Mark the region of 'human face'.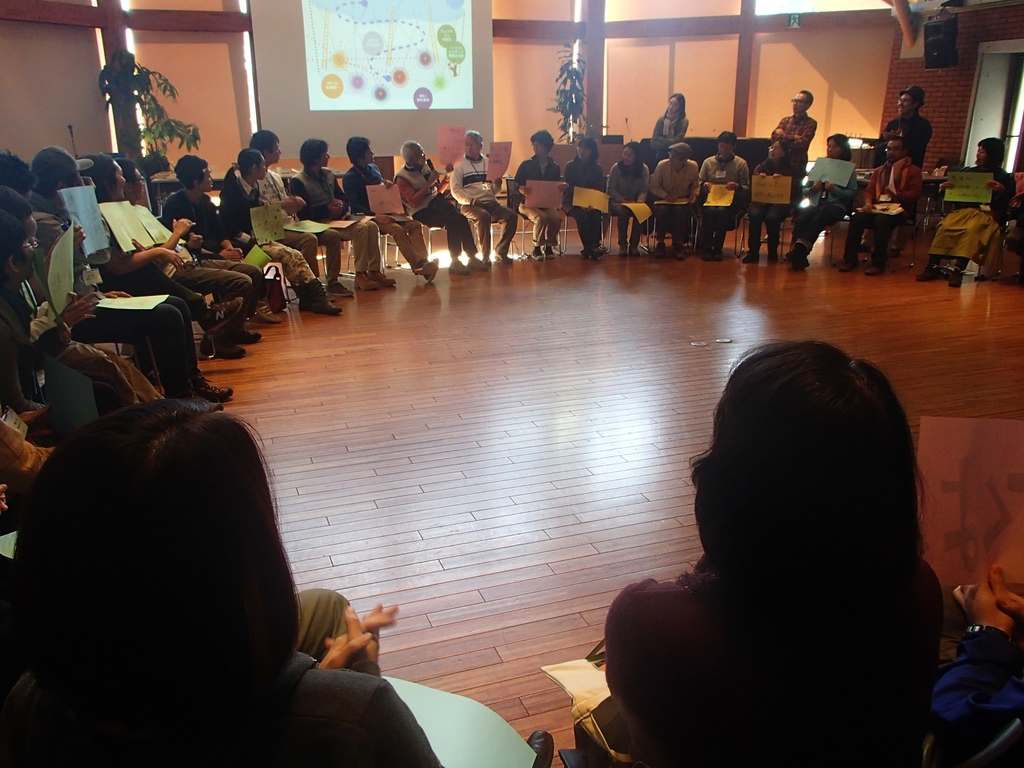
Region: rect(12, 233, 36, 271).
